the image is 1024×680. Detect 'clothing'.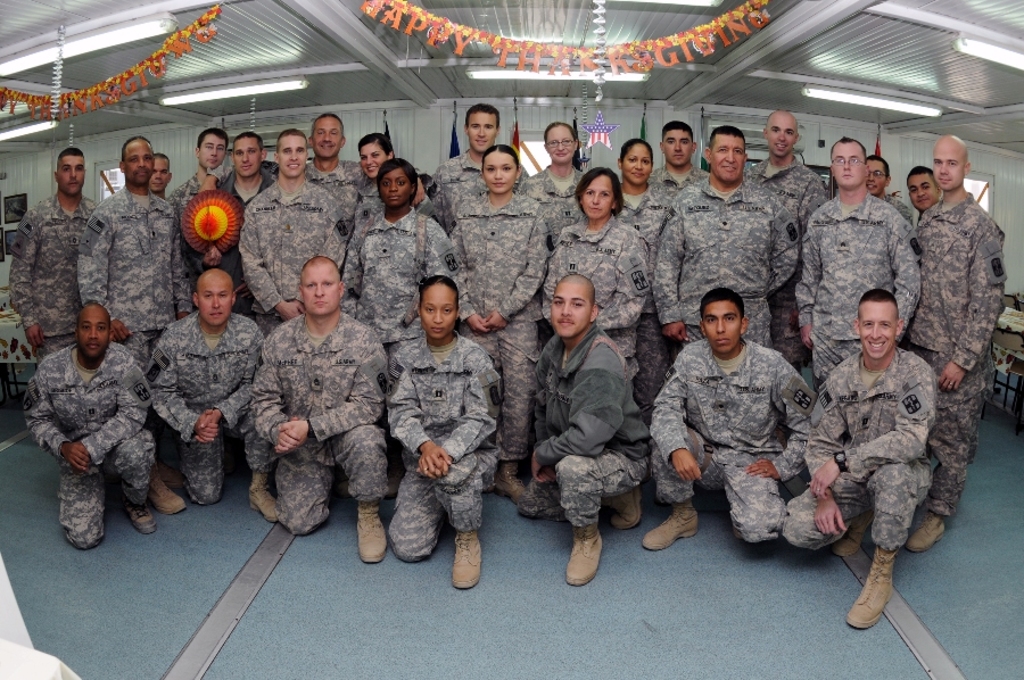
Detection: region(763, 186, 953, 383).
